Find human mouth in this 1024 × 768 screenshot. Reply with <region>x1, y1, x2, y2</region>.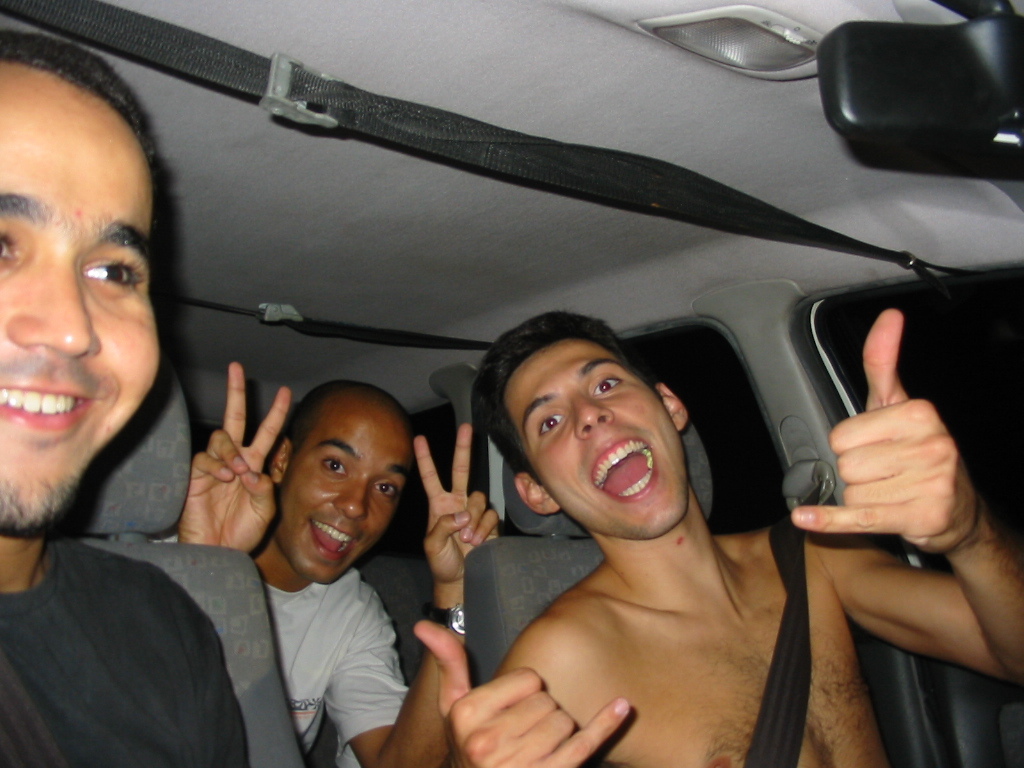
<region>592, 441, 654, 502</region>.
